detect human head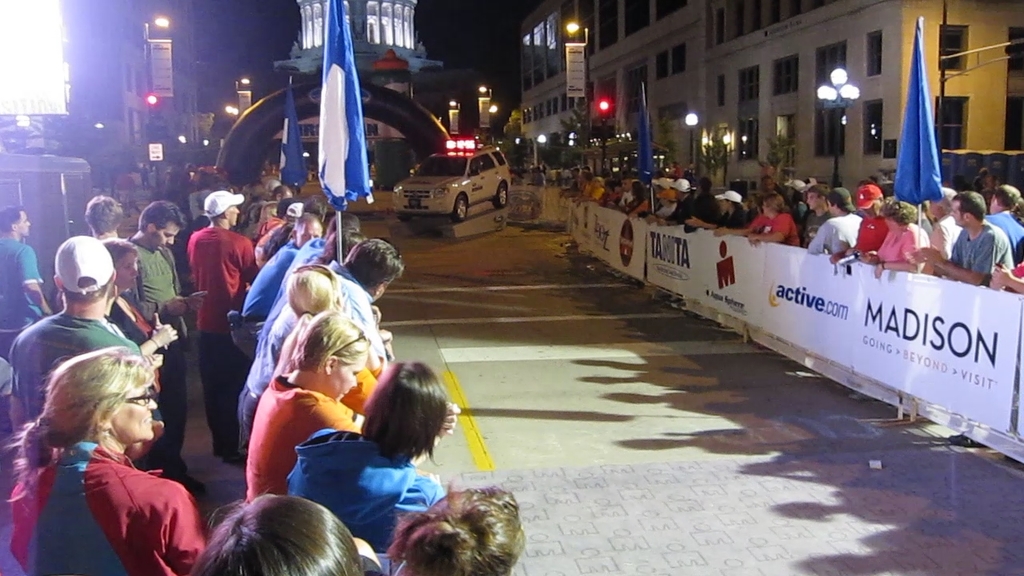
{"left": 201, "top": 187, "right": 240, "bottom": 230}
